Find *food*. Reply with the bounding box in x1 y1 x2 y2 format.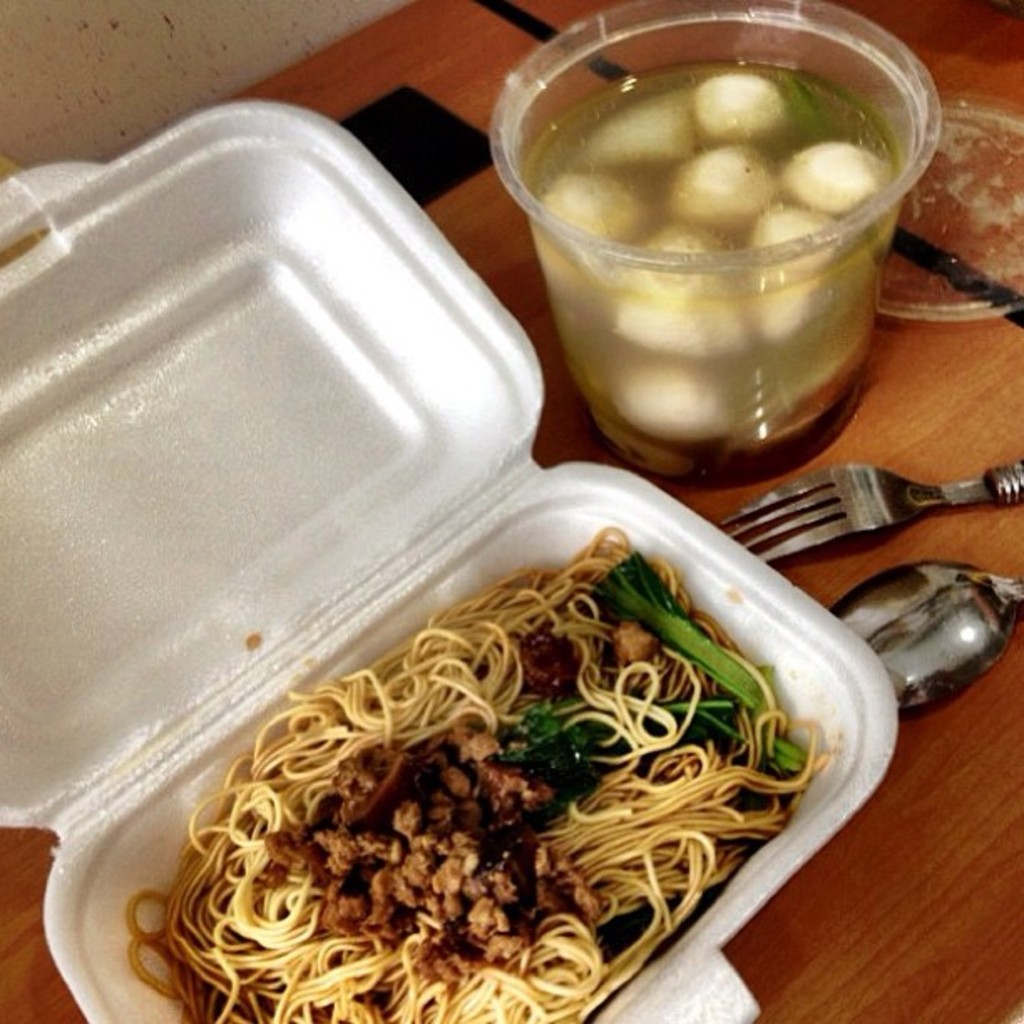
149 527 833 994.
